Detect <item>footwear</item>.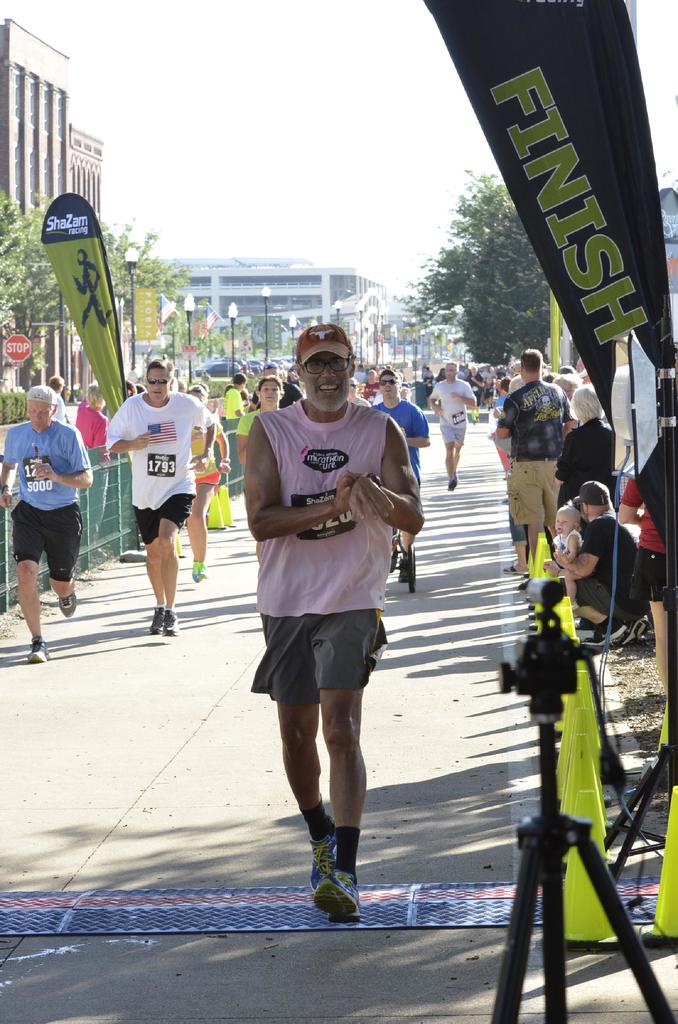
Detected at [308,825,341,900].
